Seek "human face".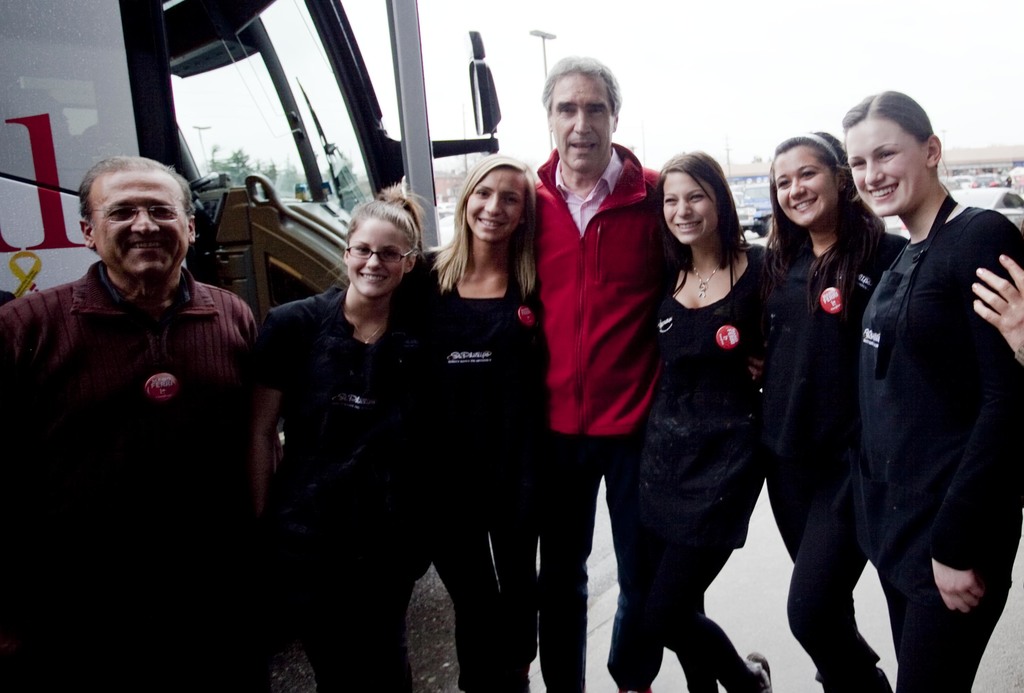
{"left": 346, "top": 216, "right": 404, "bottom": 299}.
